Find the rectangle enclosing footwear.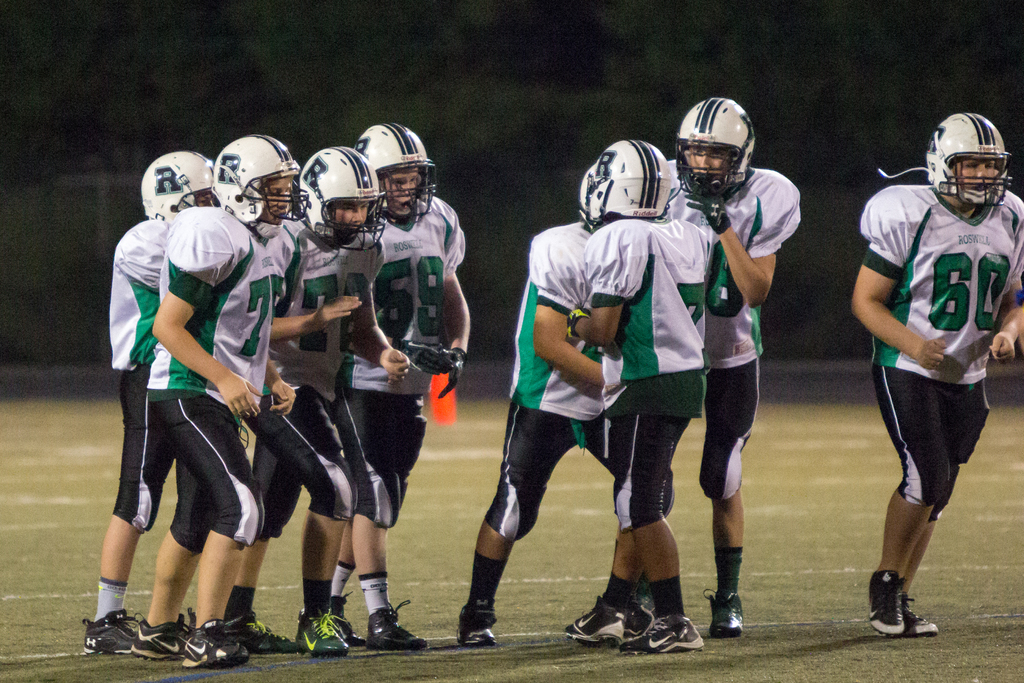
[365,602,432,652].
